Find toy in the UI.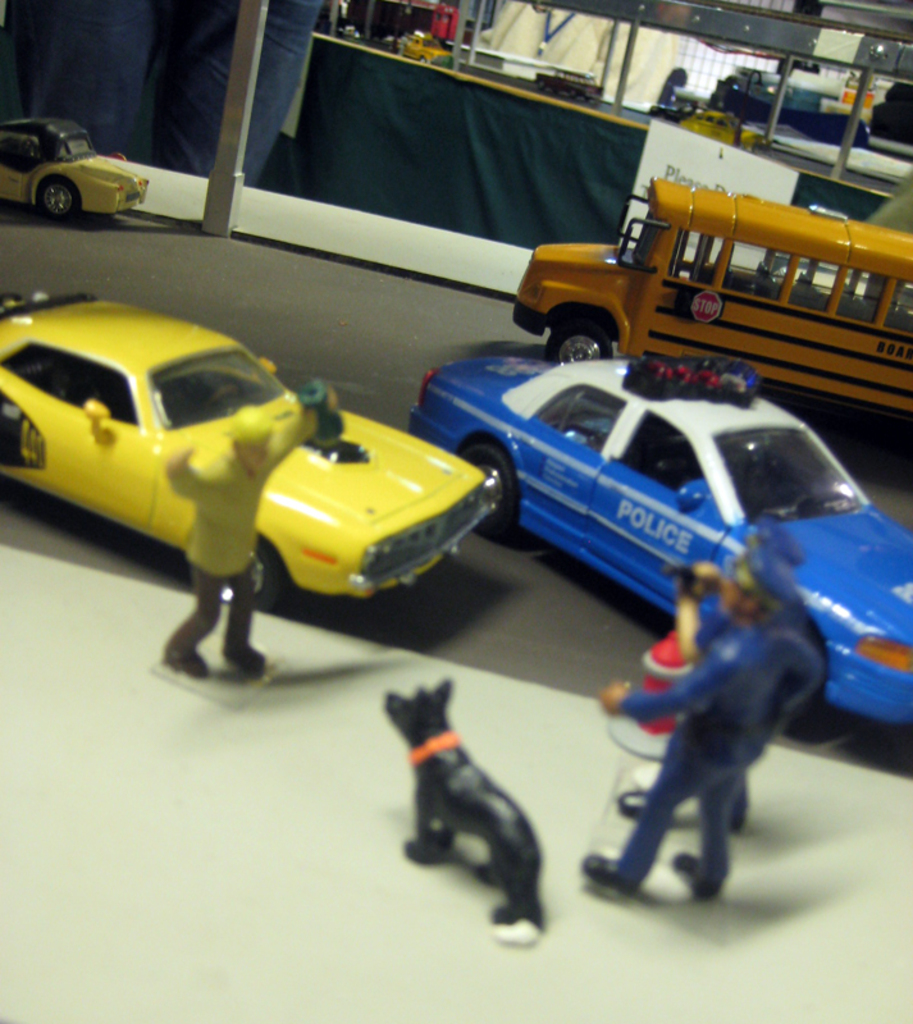
UI element at crop(675, 113, 770, 142).
